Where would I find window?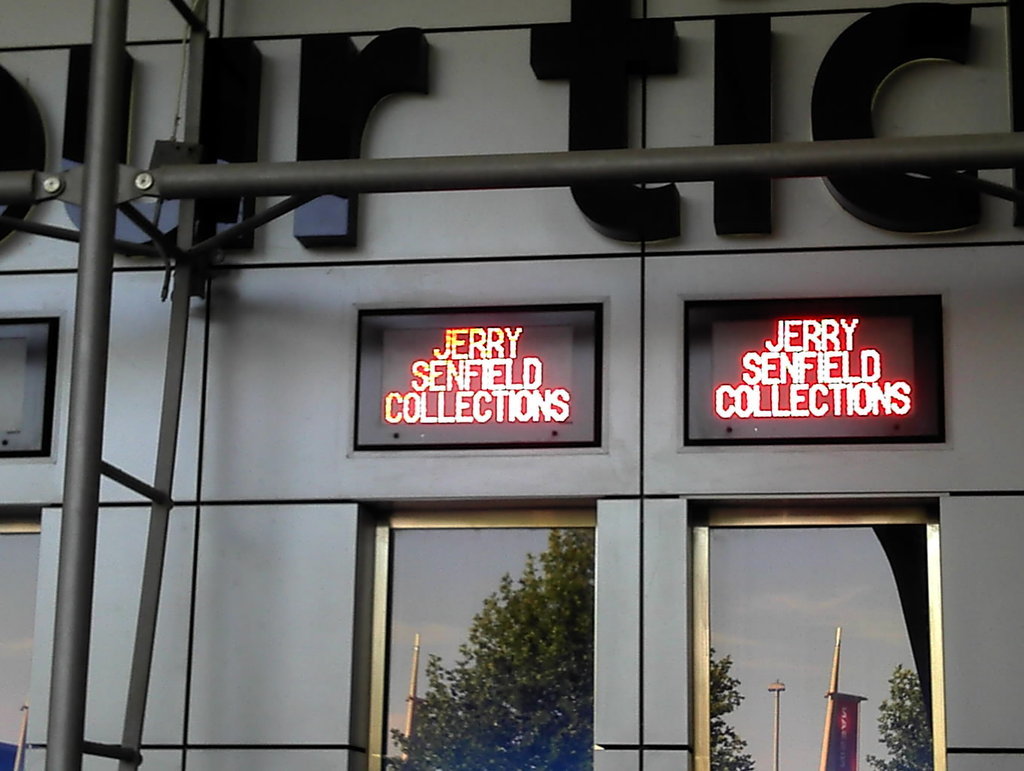
At <region>355, 496, 601, 770</region>.
